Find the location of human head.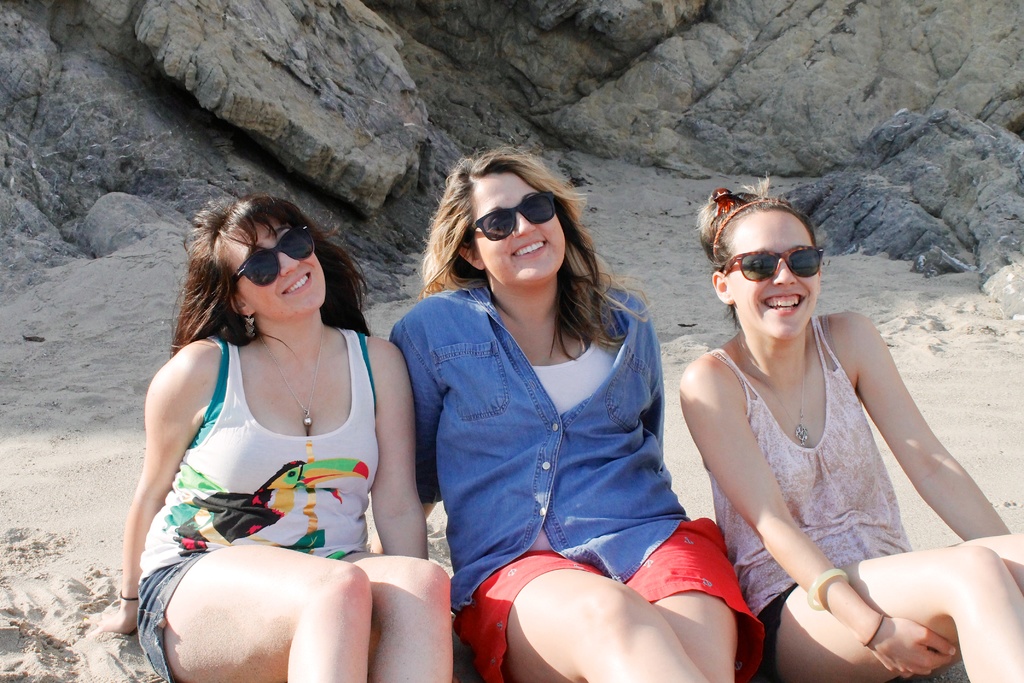
Location: (422,150,590,304).
